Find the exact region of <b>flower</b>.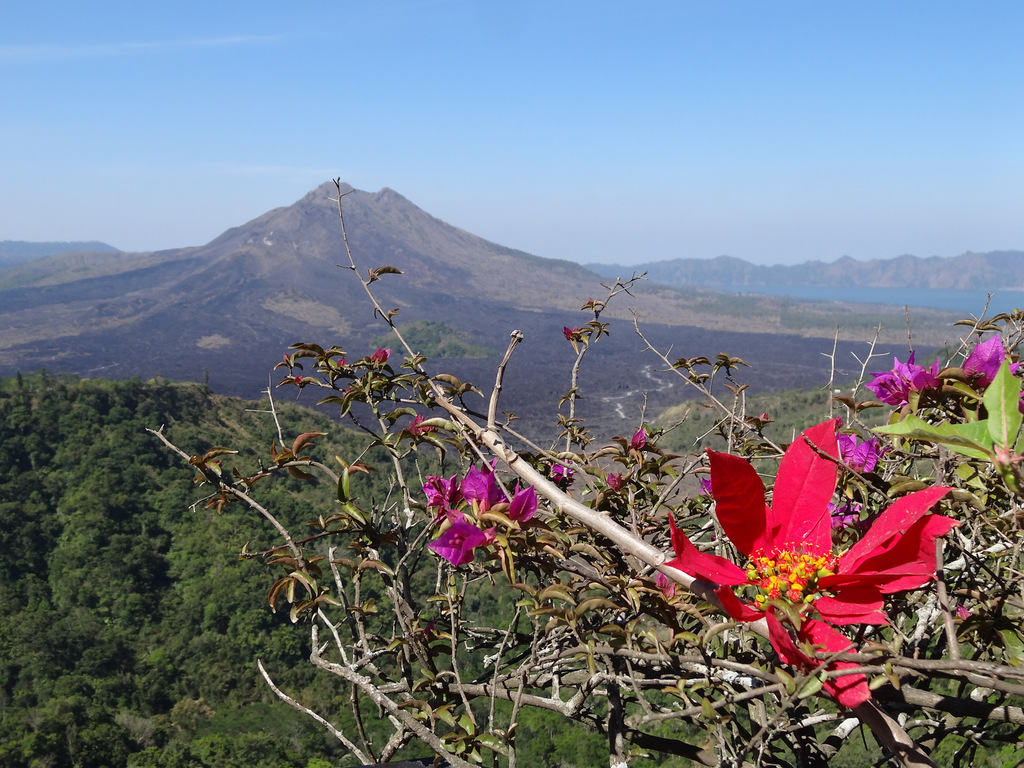
Exact region: rect(837, 425, 877, 482).
